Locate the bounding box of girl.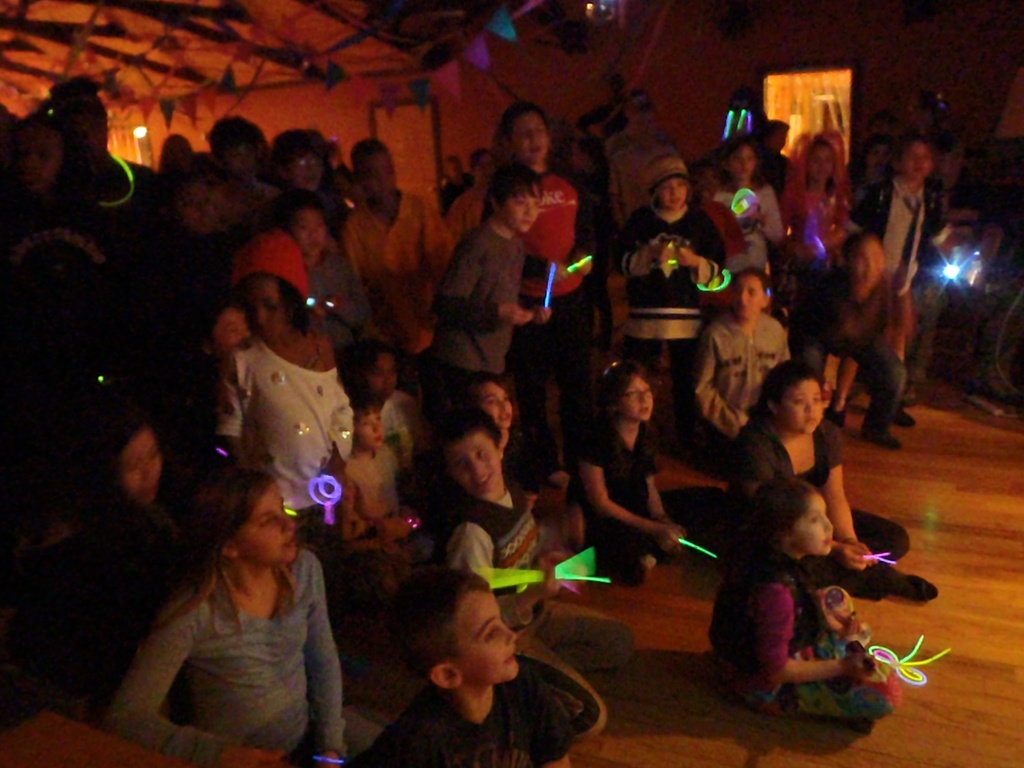
Bounding box: [x1=682, y1=252, x2=813, y2=443].
